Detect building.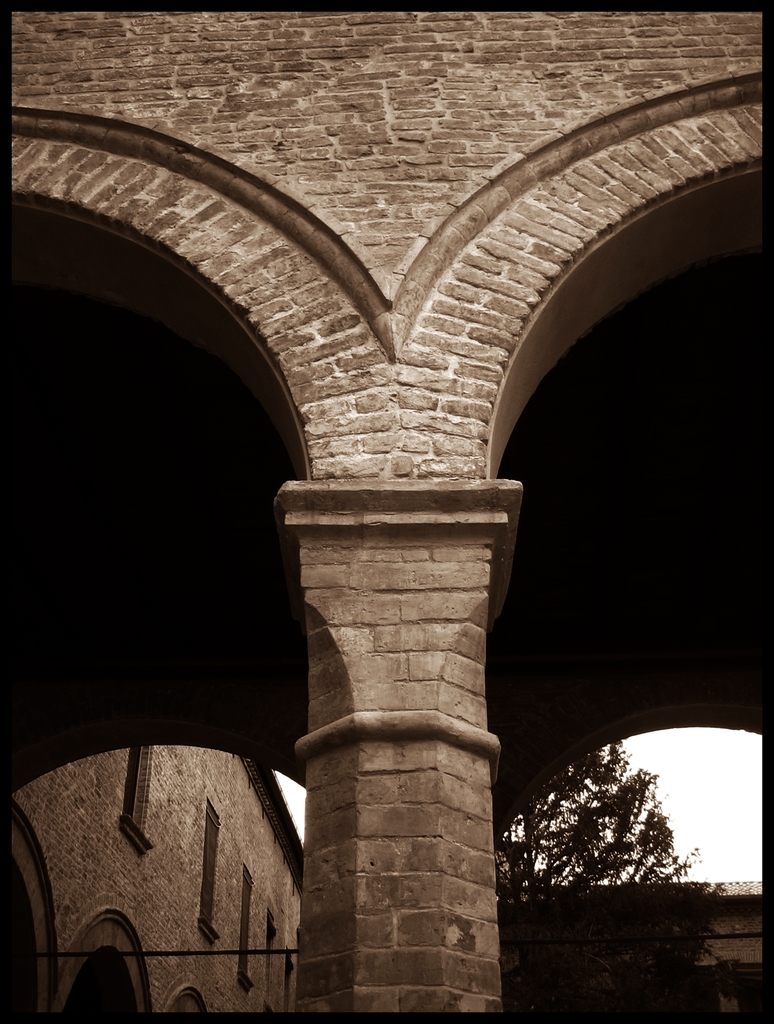
Detected at select_region(0, 0, 773, 1018).
